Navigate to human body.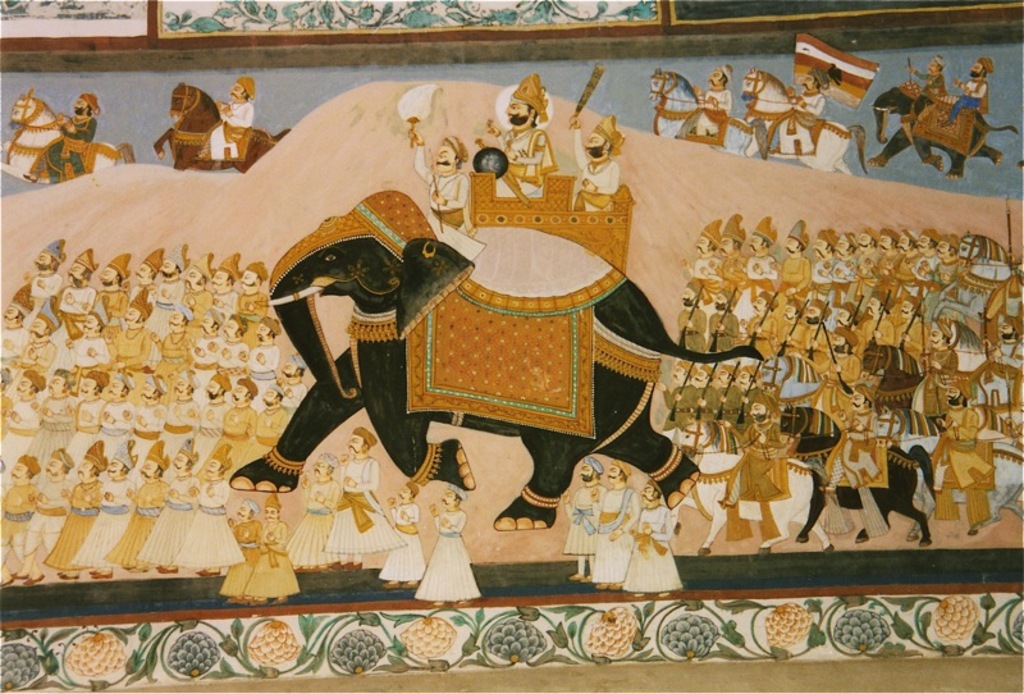
Navigation target: [3, 274, 33, 371].
